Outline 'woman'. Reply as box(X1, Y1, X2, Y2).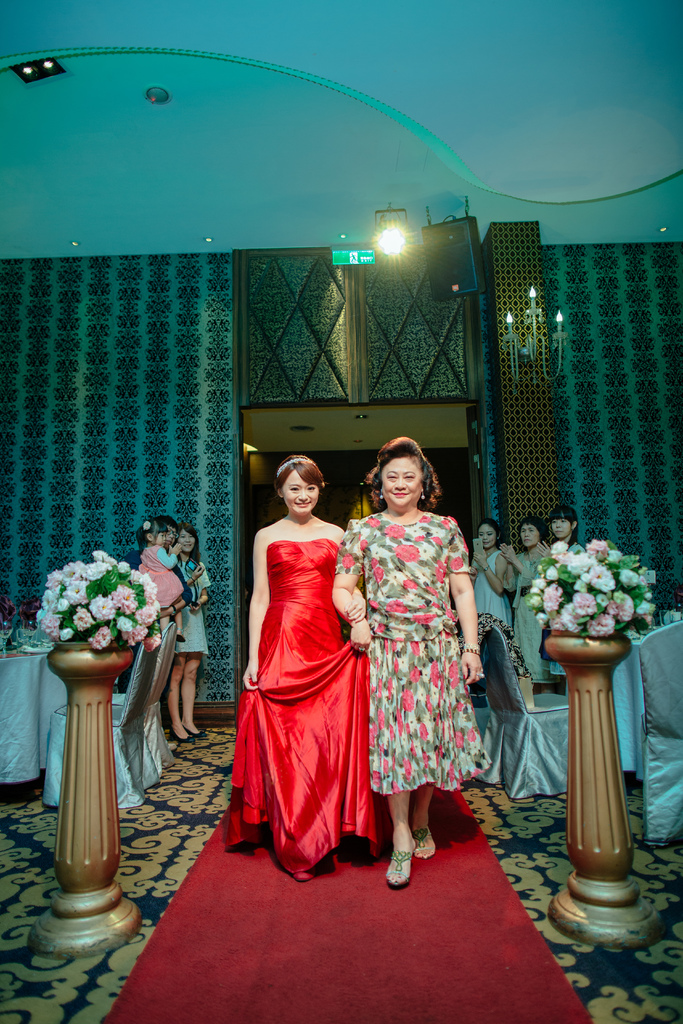
box(497, 519, 550, 685).
